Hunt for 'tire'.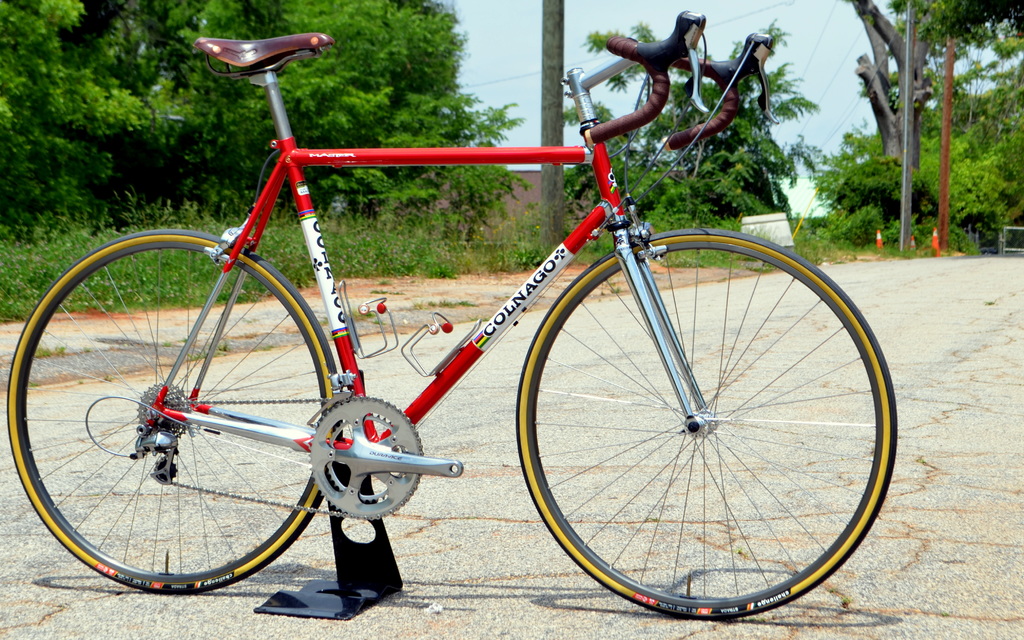
Hunted down at [left=0, top=237, right=344, bottom=600].
